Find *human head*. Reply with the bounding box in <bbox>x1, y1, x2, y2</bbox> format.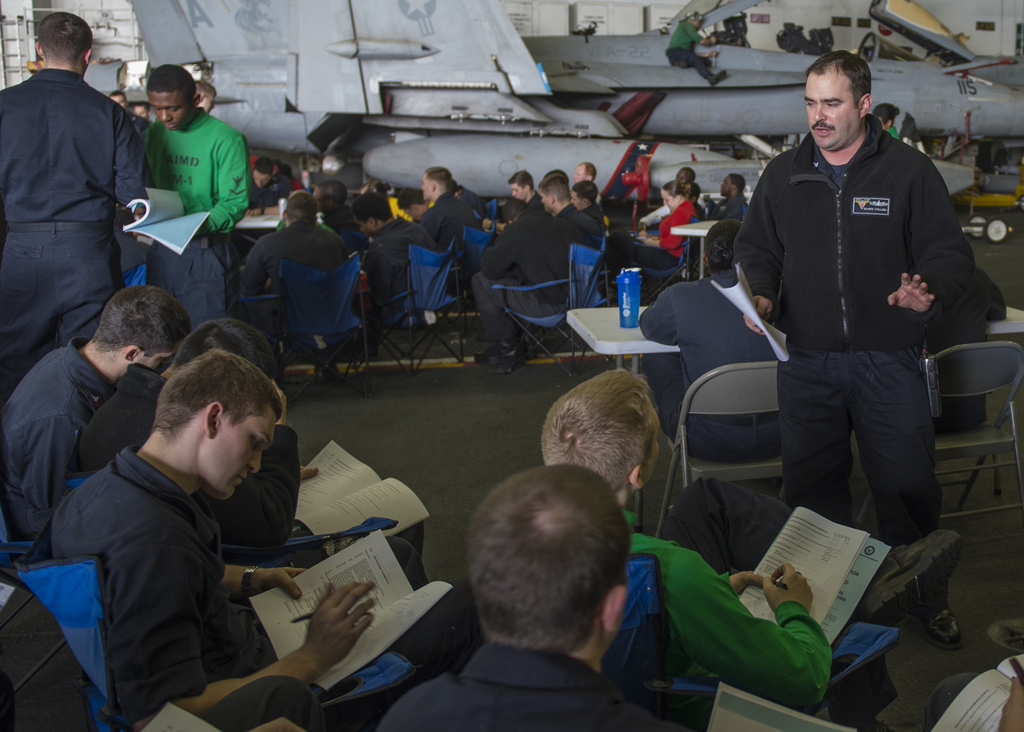
<bbox>501, 201, 531, 222</bbox>.
